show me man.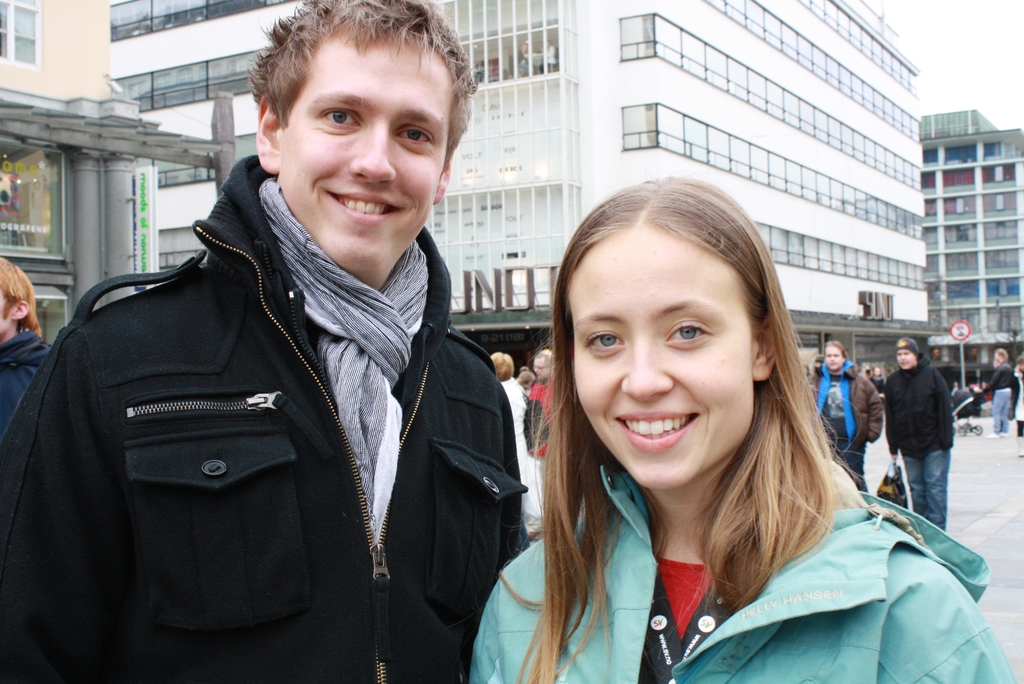
man is here: region(524, 348, 557, 537).
